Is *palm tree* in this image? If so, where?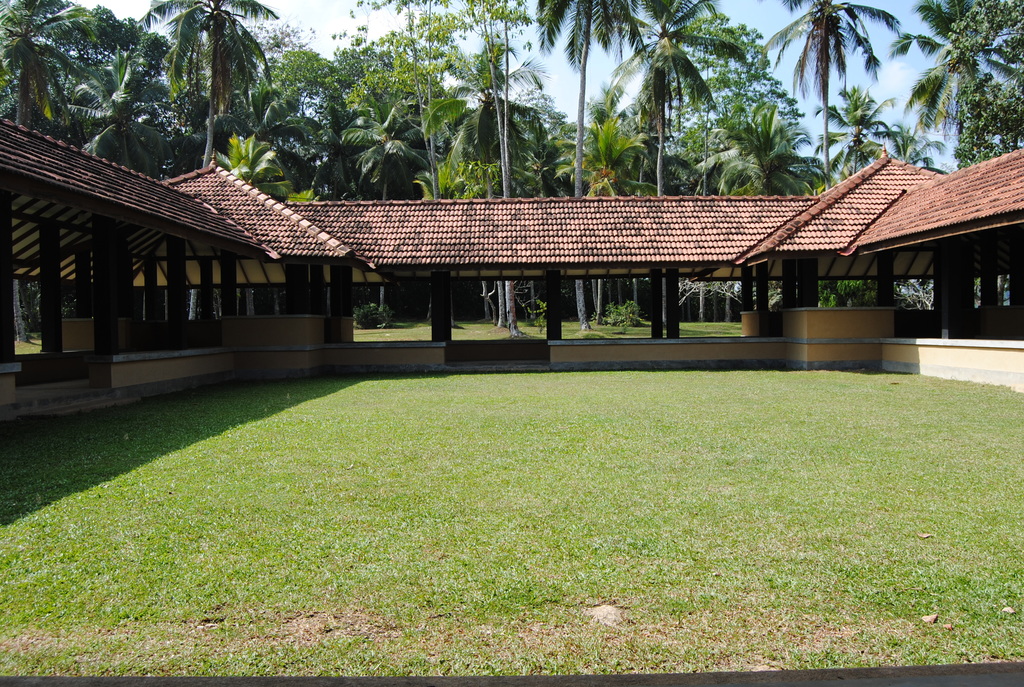
Yes, at {"left": 342, "top": 105, "right": 431, "bottom": 331}.
